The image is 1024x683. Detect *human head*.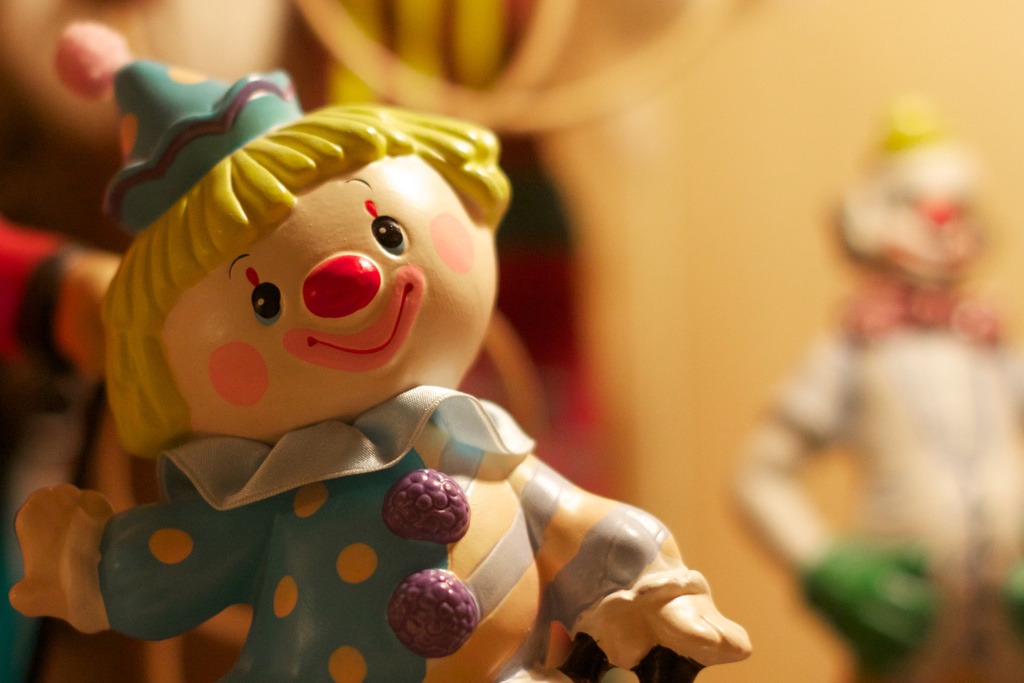
Detection: 99/104/511/448.
